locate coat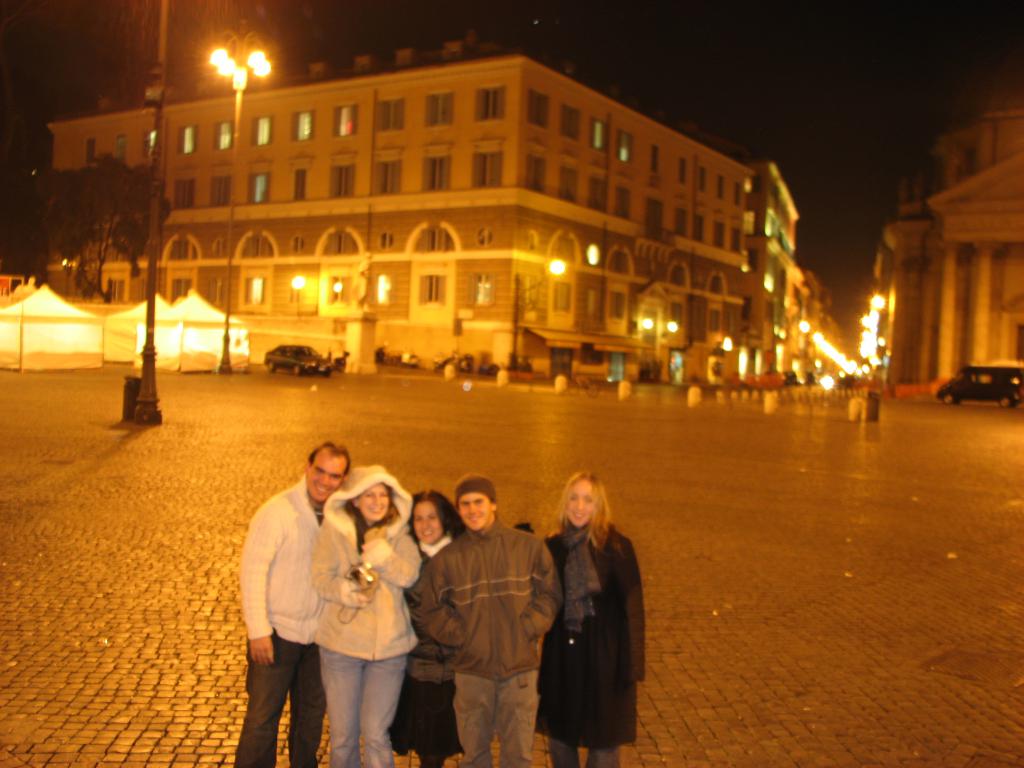
l=308, t=463, r=421, b=661
